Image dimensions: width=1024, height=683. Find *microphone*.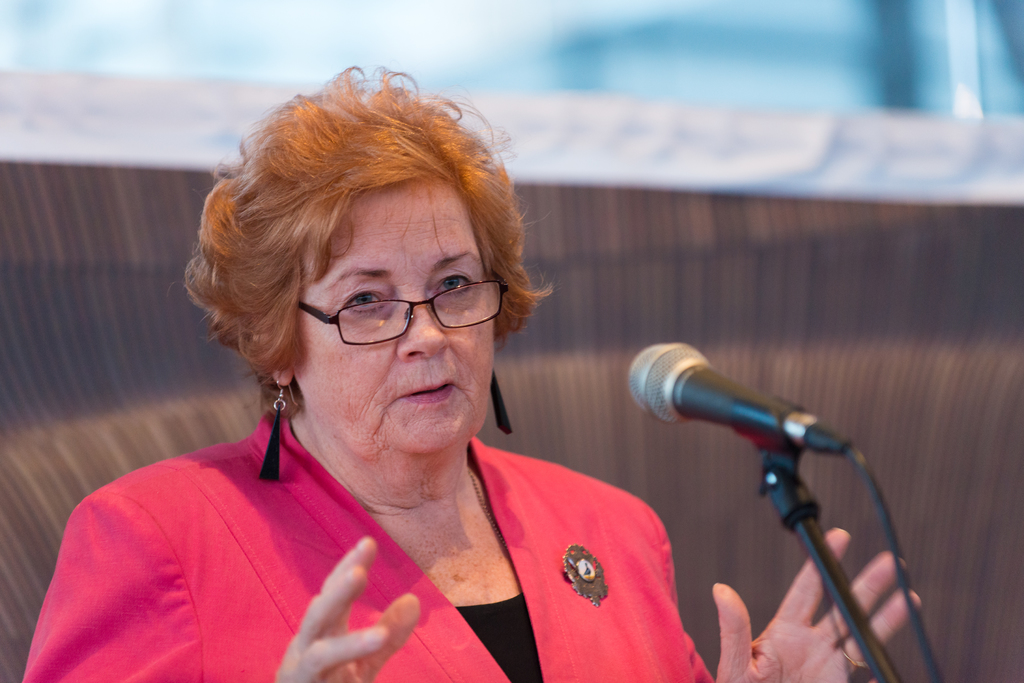
621, 335, 871, 454.
